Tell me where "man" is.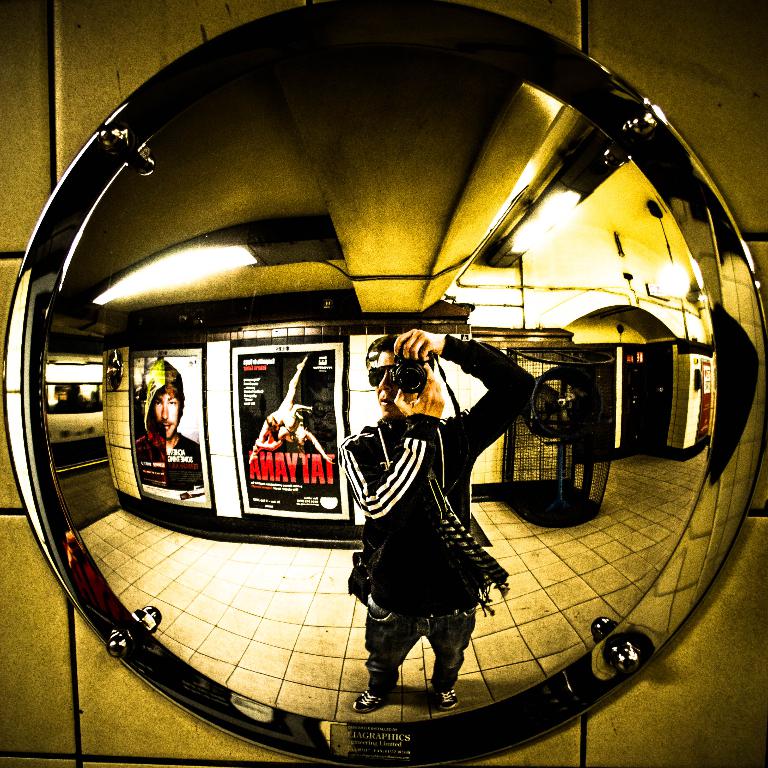
"man" is at box(320, 284, 540, 718).
